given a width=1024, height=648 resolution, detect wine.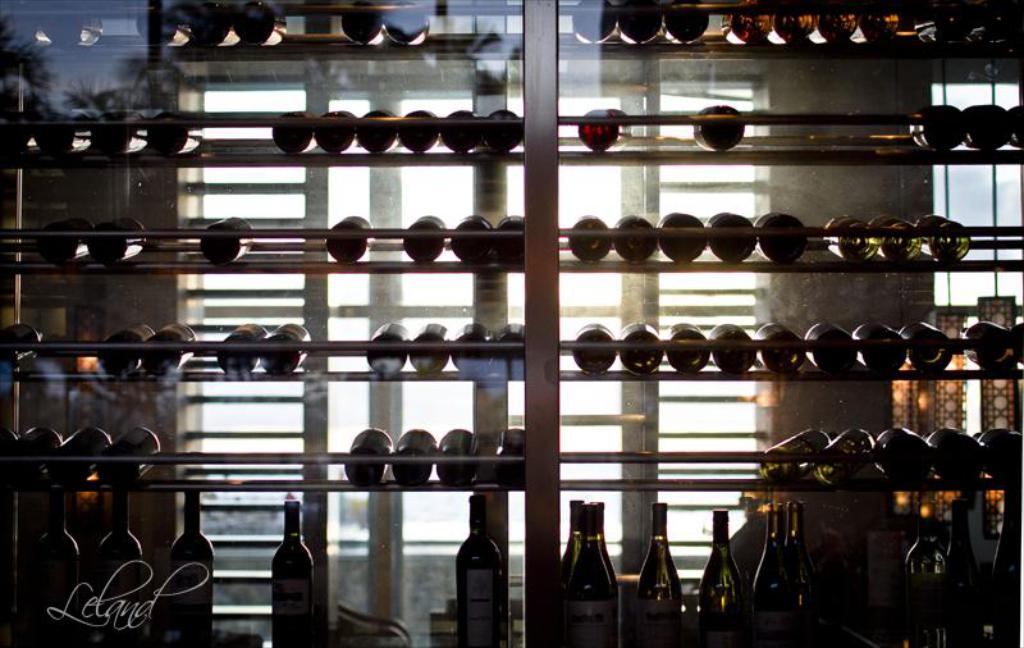
393/106/438/154.
